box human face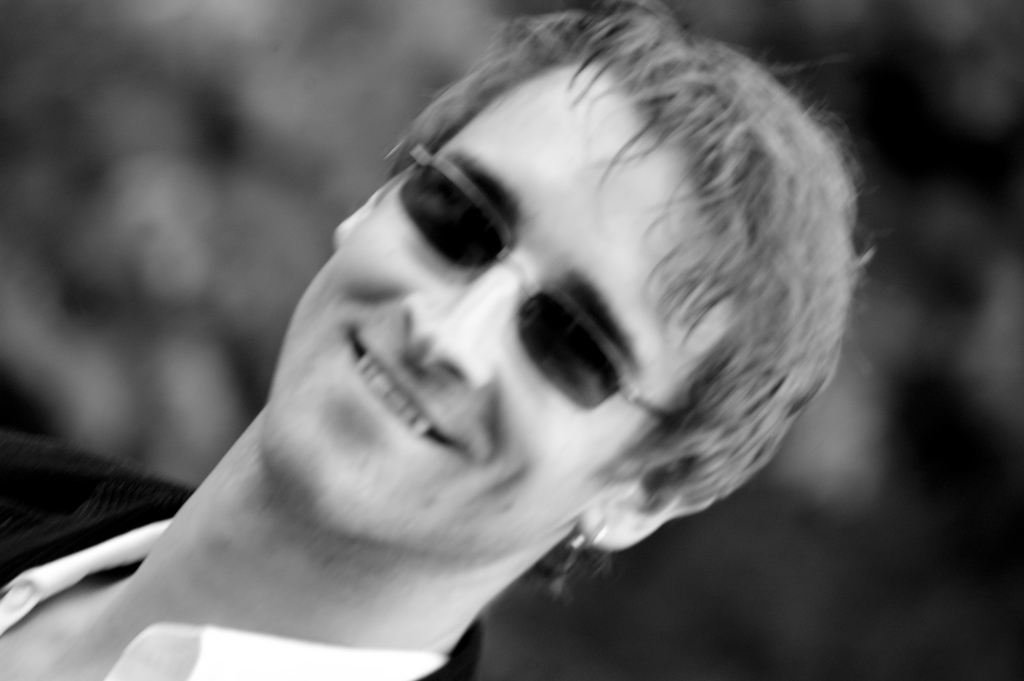
253,35,732,563
